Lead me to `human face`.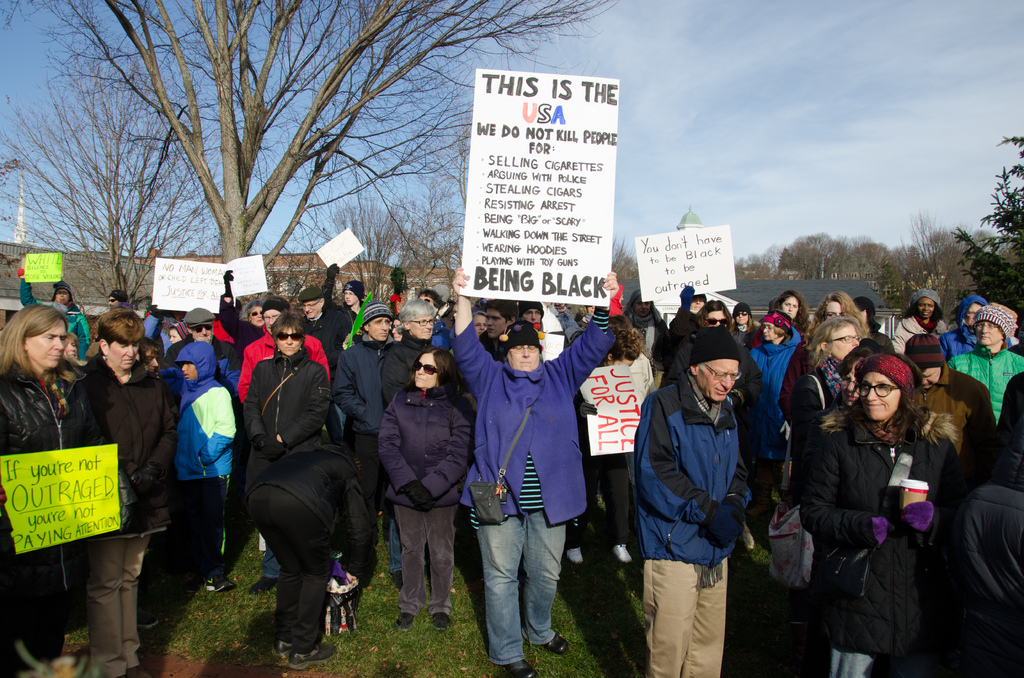
Lead to <region>842, 369, 863, 412</region>.
